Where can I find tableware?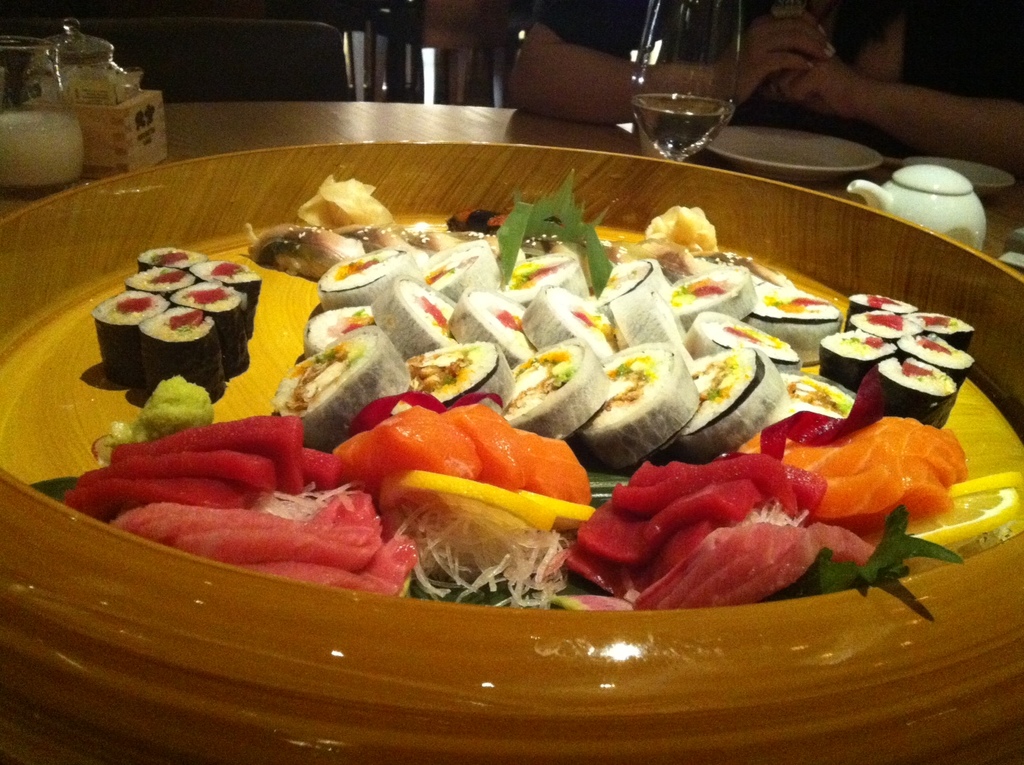
You can find it at 617/62/752/158.
